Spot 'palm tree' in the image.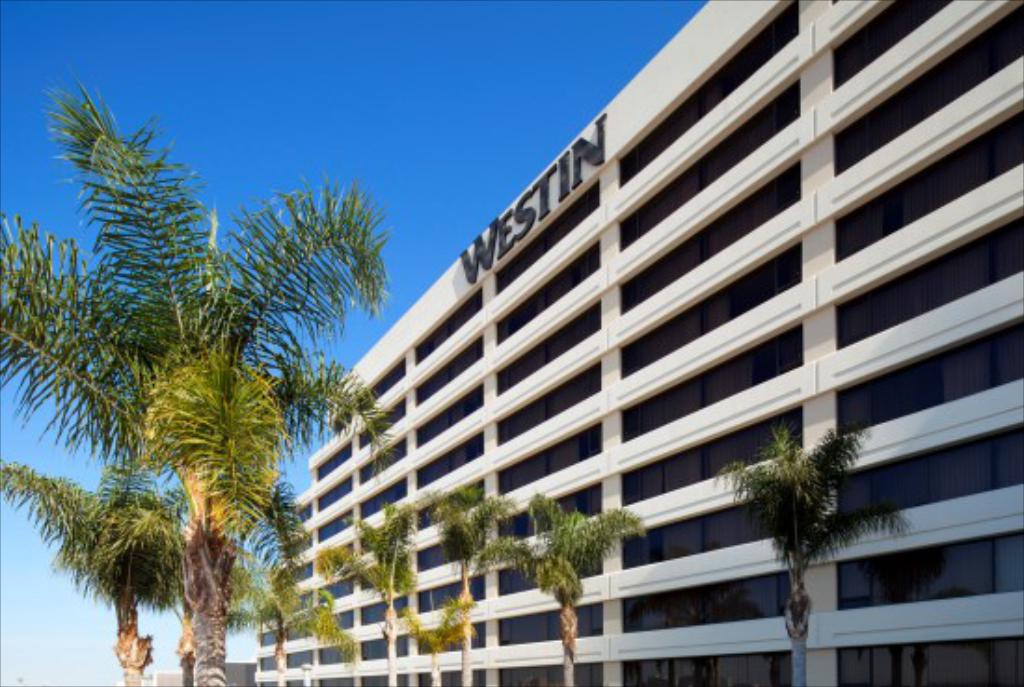
'palm tree' found at 52:115:374:686.
